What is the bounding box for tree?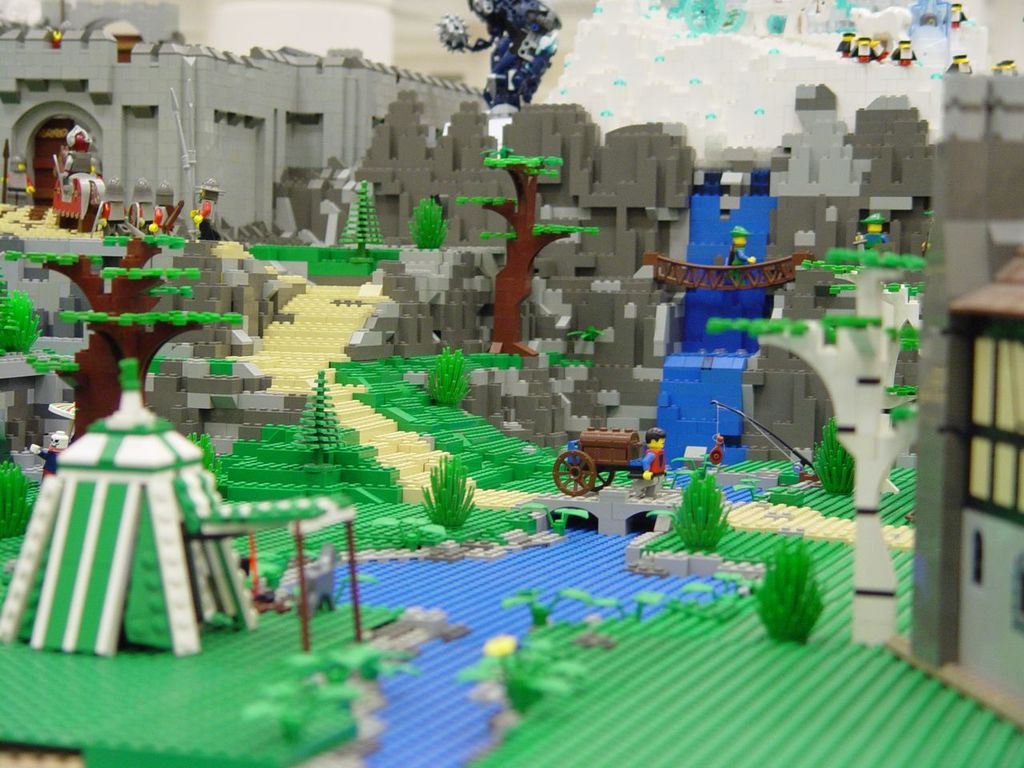
458/143/599/359.
